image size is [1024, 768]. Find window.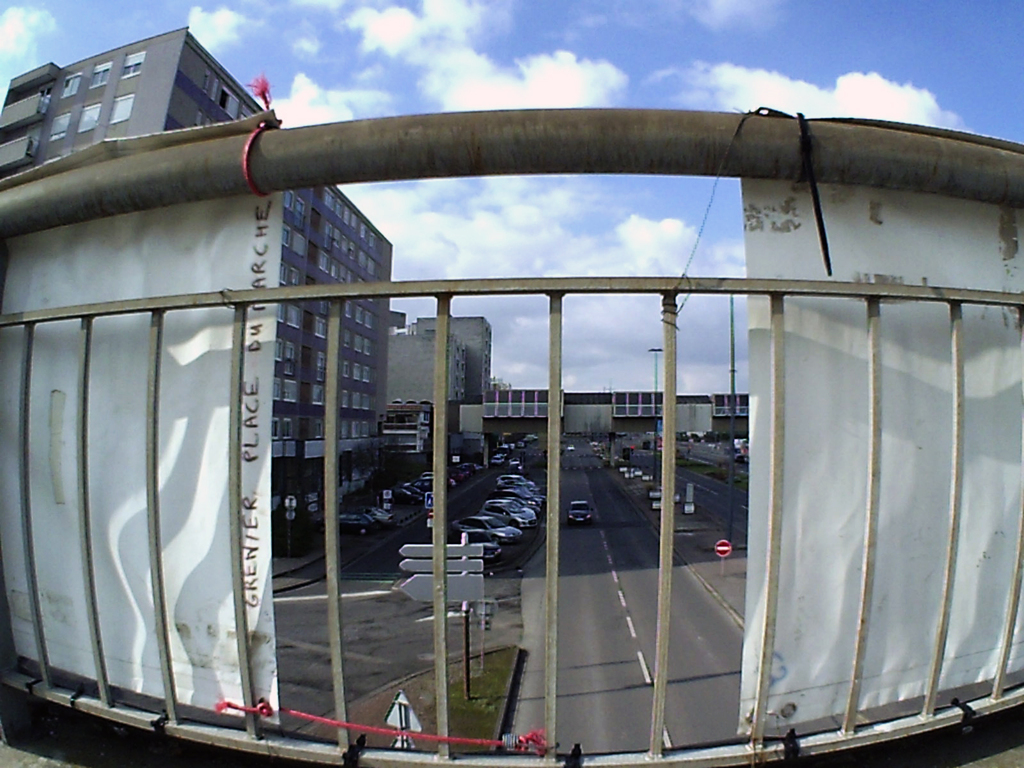
left=319, top=349, right=331, bottom=380.
